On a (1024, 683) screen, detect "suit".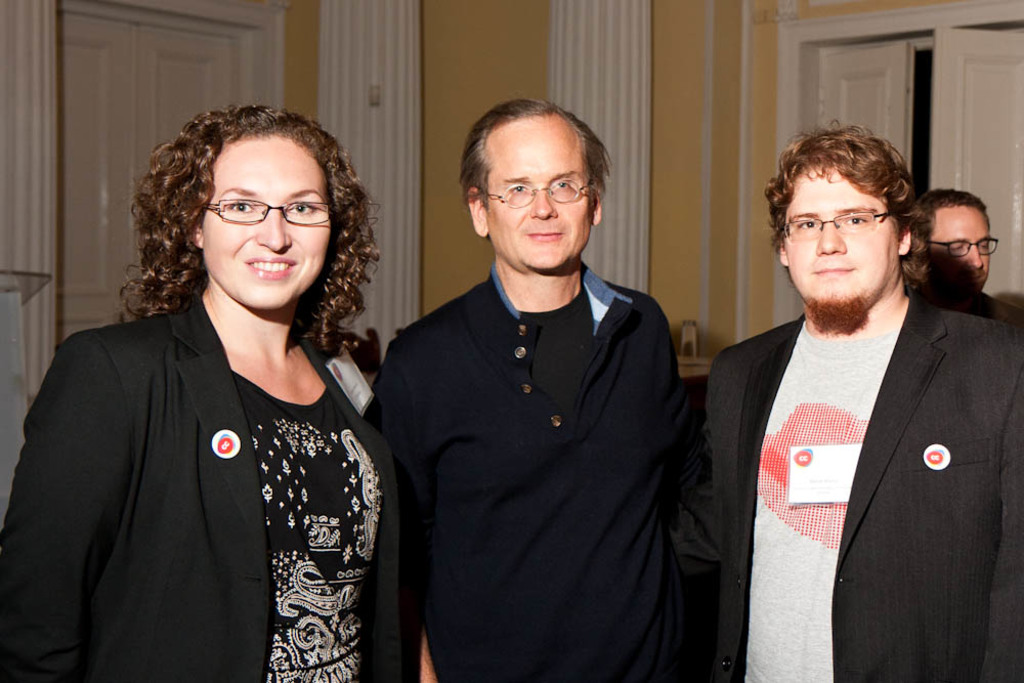
705,297,1023,682.
